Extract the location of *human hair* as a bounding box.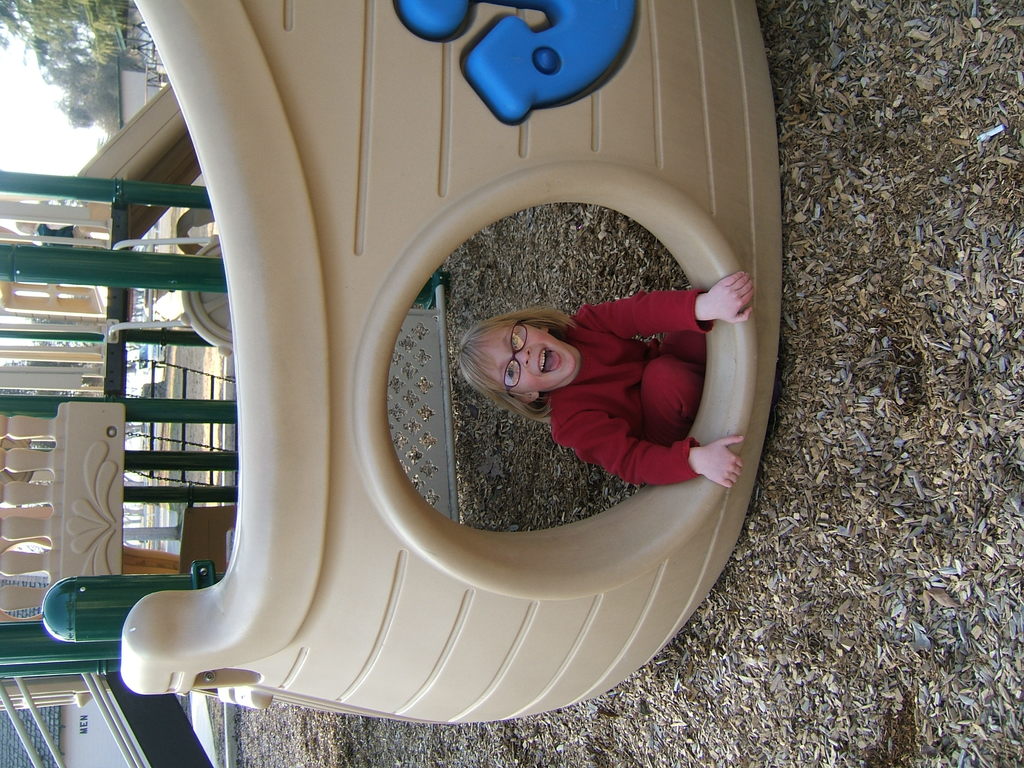
{"x1": 463, "y1": 312, "x2": 580, "y2": 404}.
